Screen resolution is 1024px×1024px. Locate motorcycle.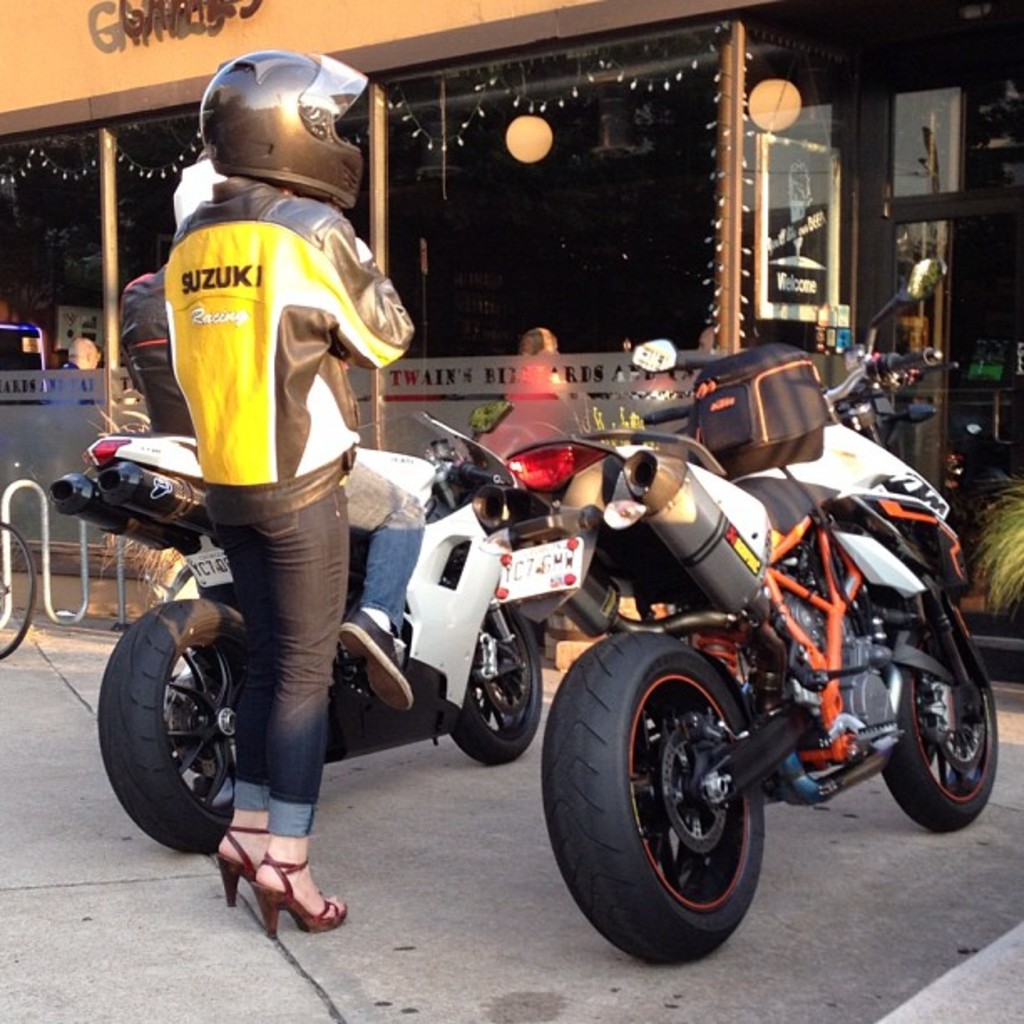
{"left": 494, "top": 407, "right": 1011, "bottom": 939}.
